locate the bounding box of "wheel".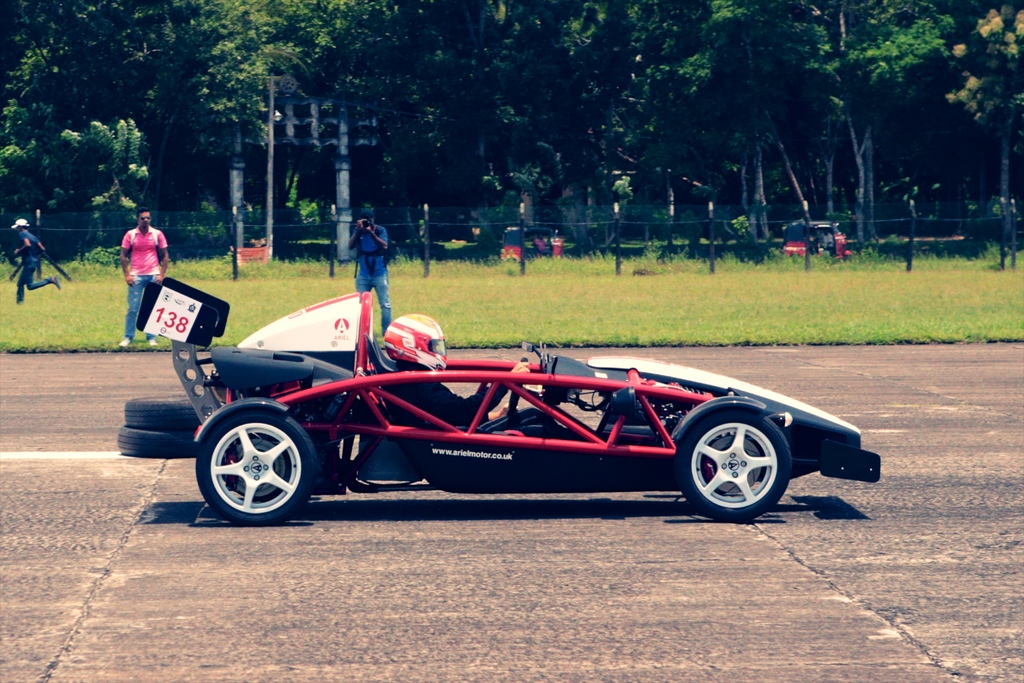
Bounding box: crop(189, 397, 317, 525).
